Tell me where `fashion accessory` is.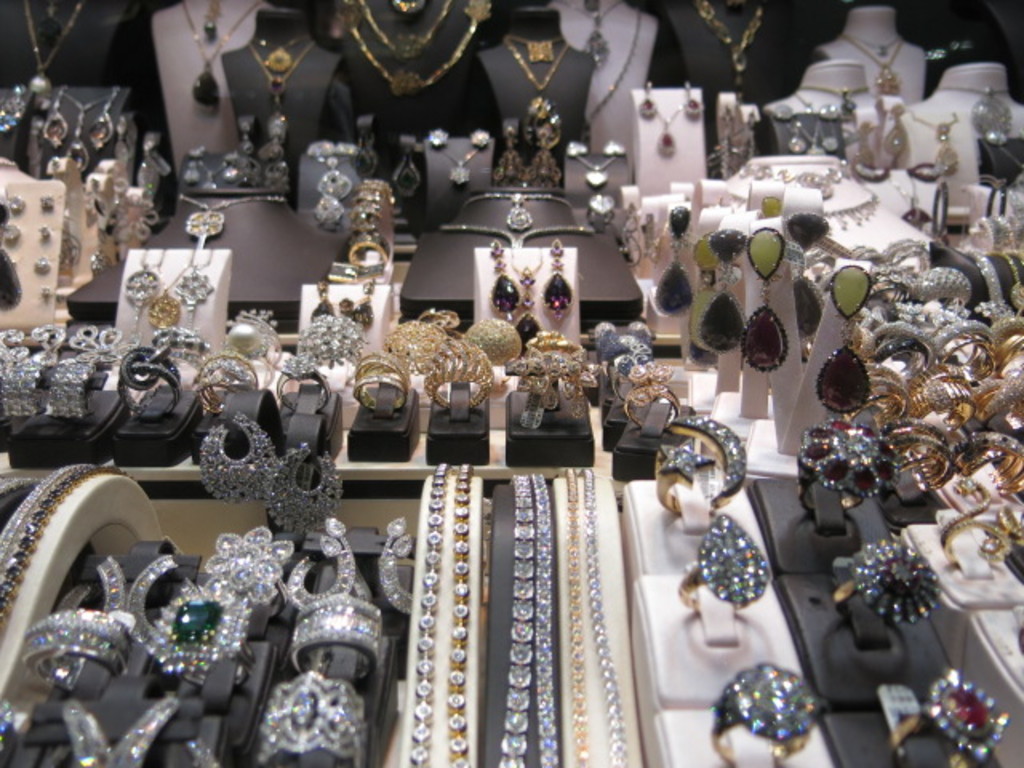
`fashion accessory` is at <bbox>530, 470, 560, 766</bbox>.
